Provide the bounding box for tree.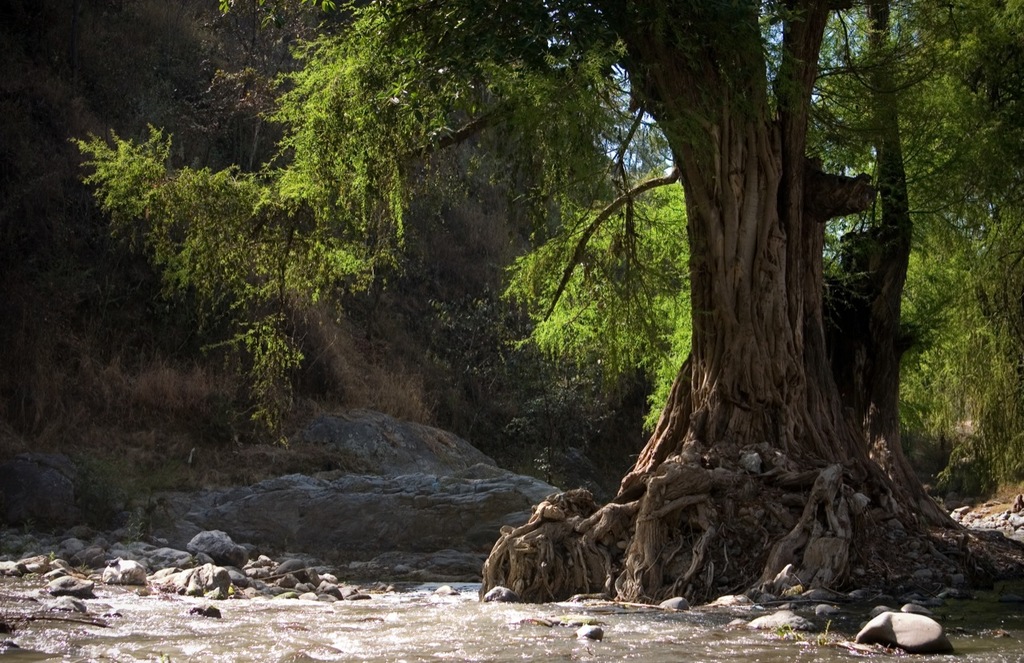
detection(807, 0, 1023, 499).
